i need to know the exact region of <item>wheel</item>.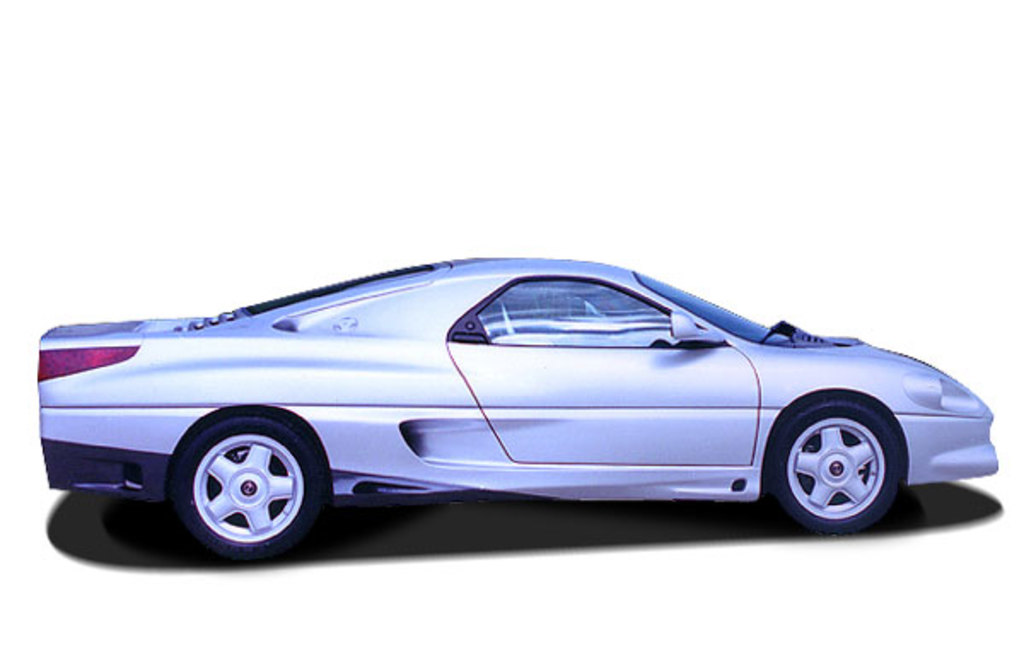
Region: <box>773,399,898,534</box>.
